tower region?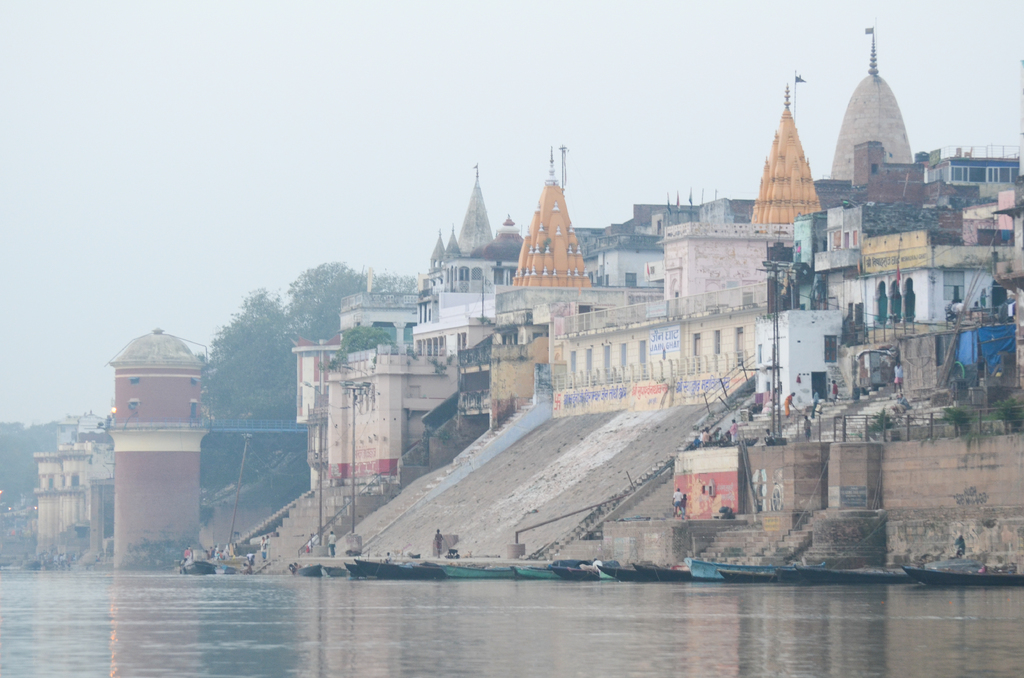
box=[84, 292, 234, 570]
